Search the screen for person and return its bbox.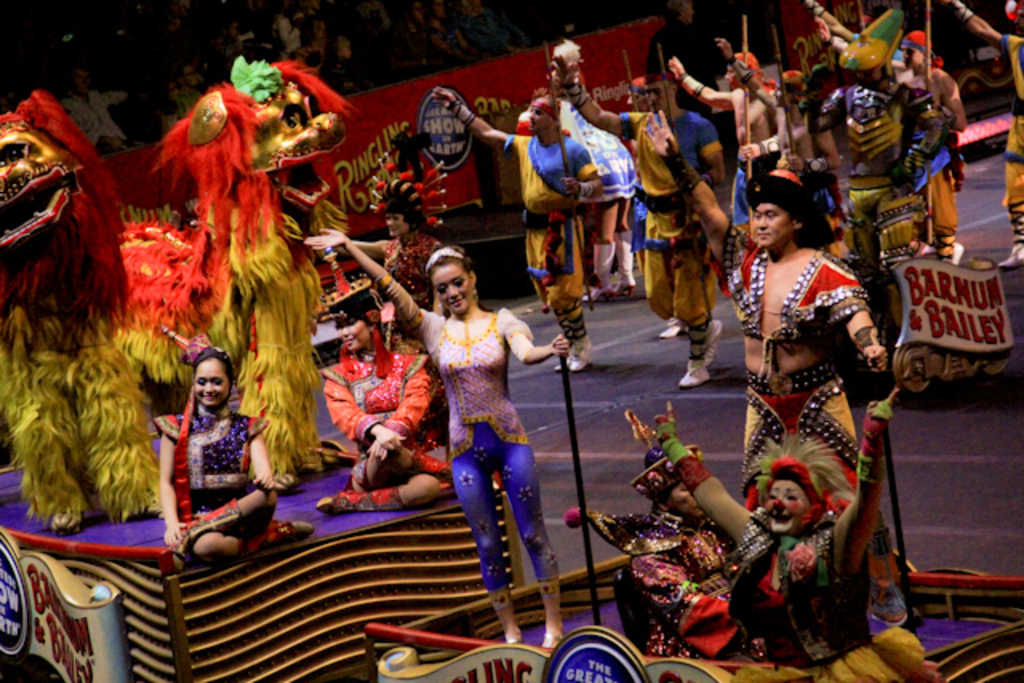
Found: x1=714, y1=29, x2=842, y2=205.
